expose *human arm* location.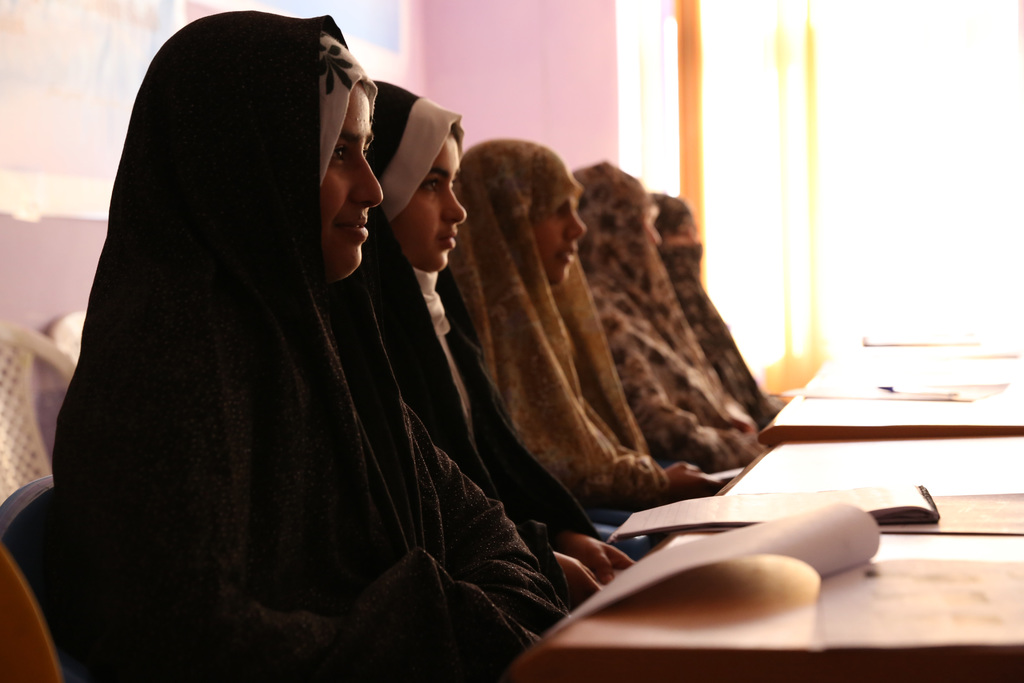
Exposed at 561 529 634 584.
